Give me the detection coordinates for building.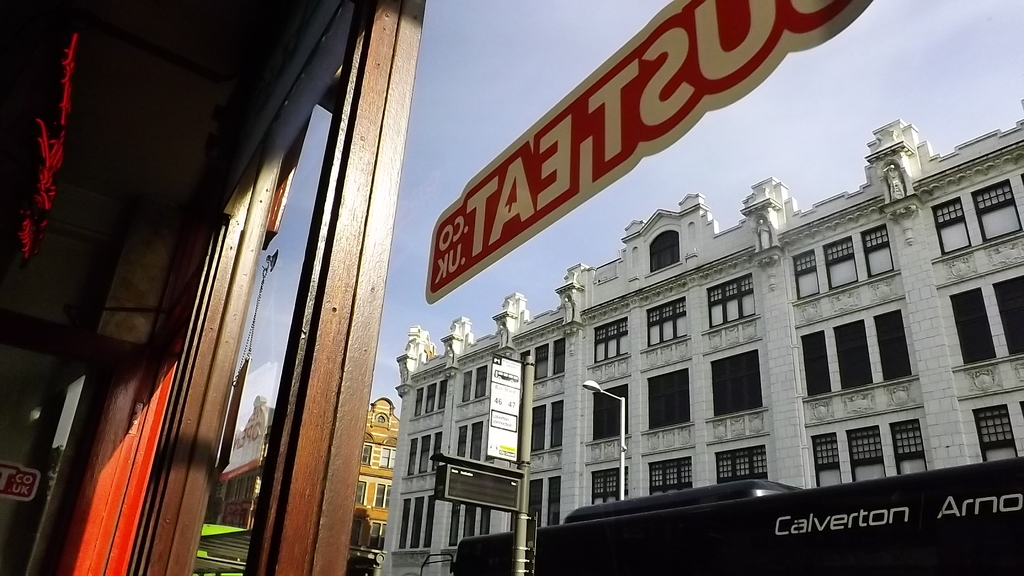
[left=203, top=393, right=280, bottom=538].
